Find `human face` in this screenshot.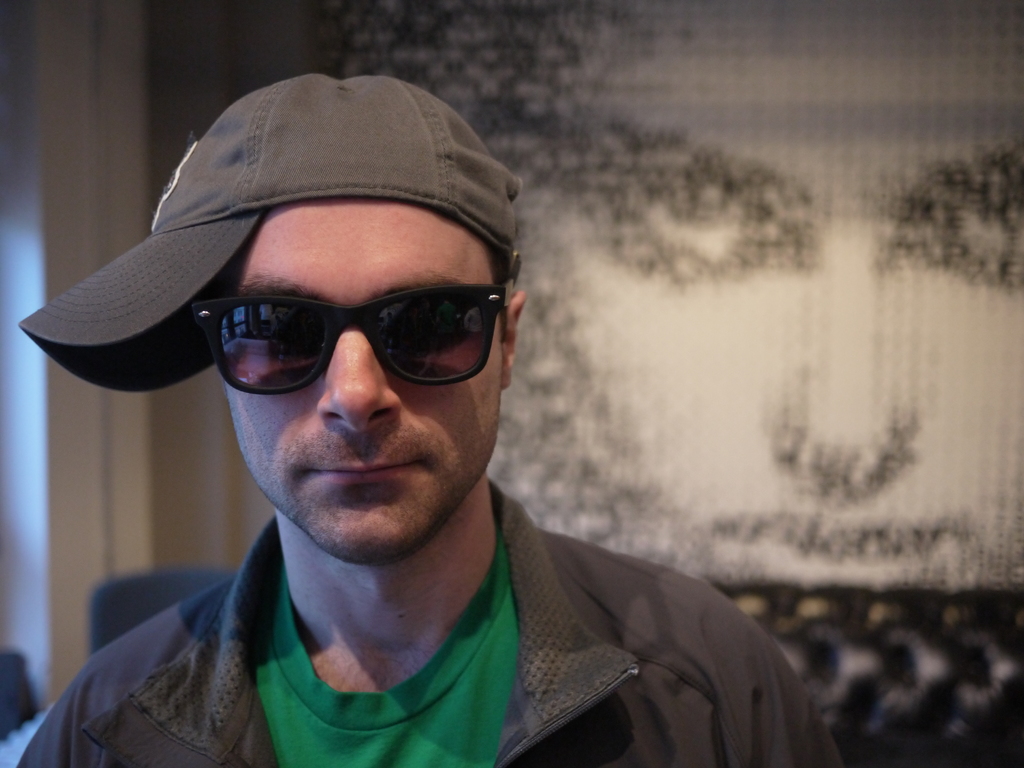
The bounding box for `human face` is bbox=[509, 3, 1022, 588].
